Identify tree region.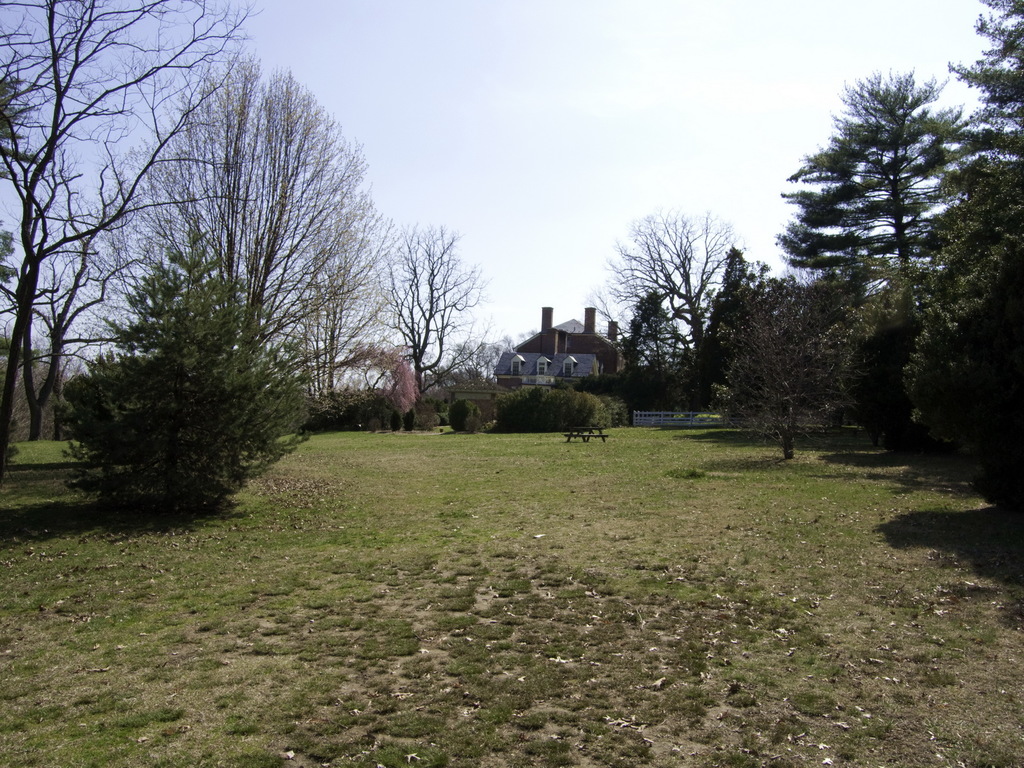
Region: locate(449, 400, 495, 440).
